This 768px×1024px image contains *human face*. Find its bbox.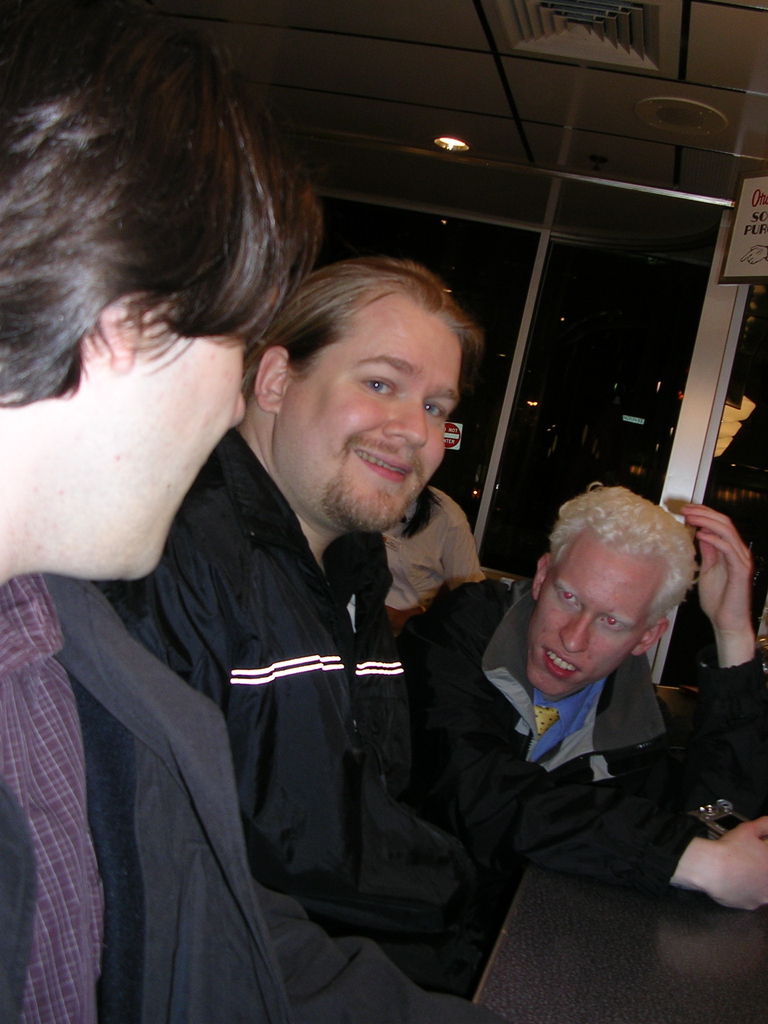
bbox=[134, 337, 248, 577].
